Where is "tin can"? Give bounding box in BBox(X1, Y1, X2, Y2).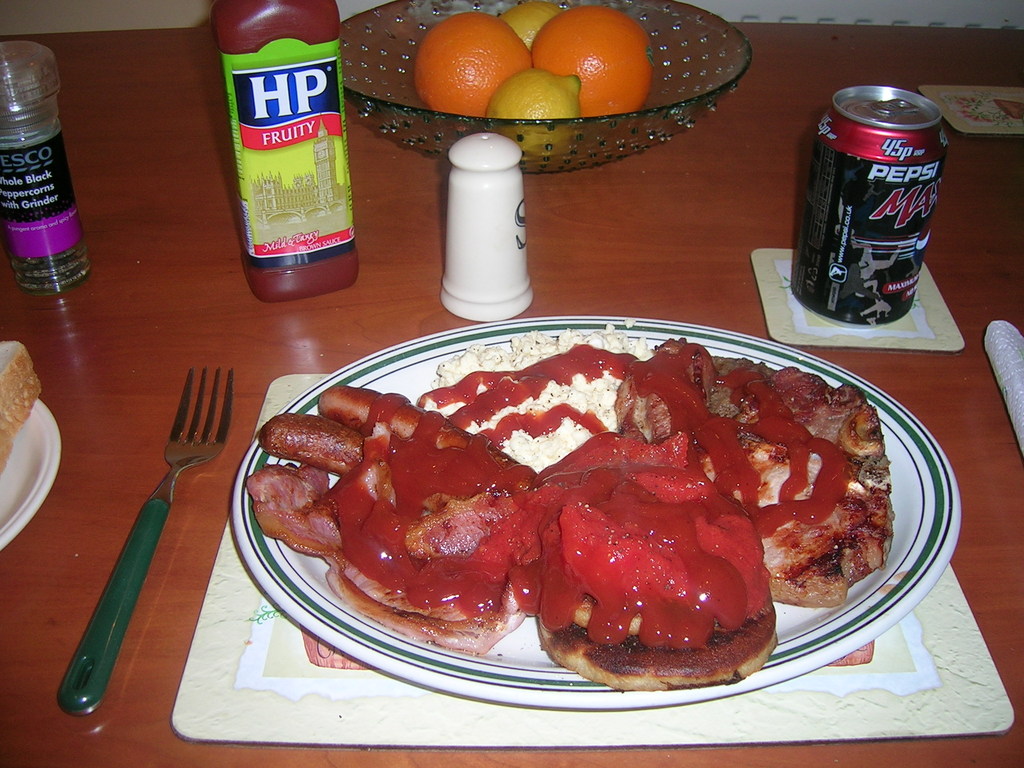
BBox(790, 84, 949, 324).
